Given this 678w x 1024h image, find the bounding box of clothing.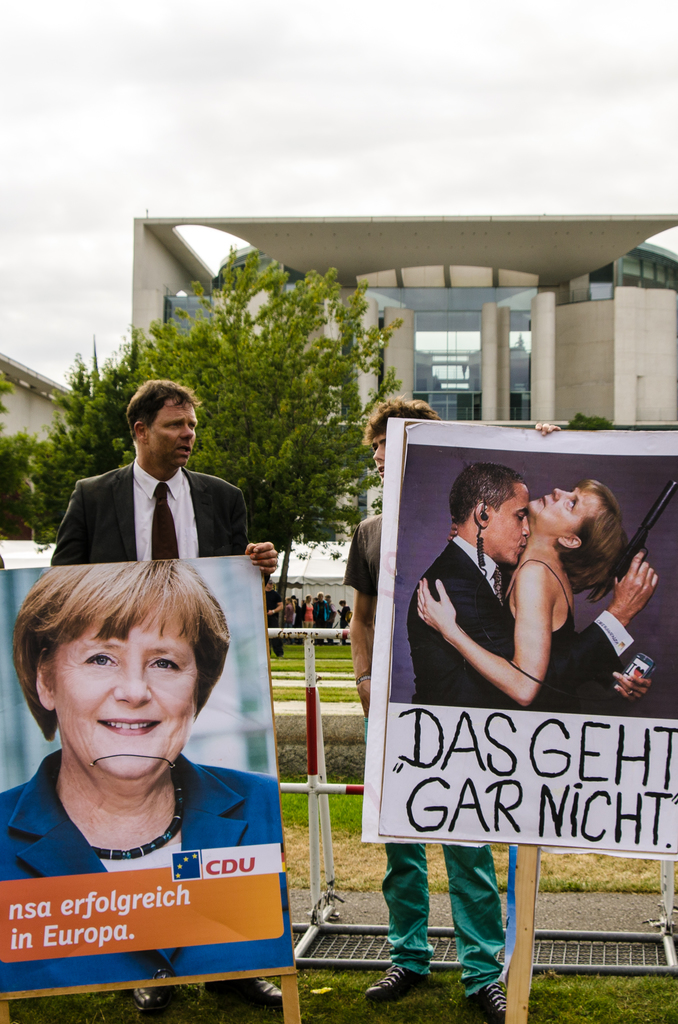
bbox=(52, 468, 276, 564).
